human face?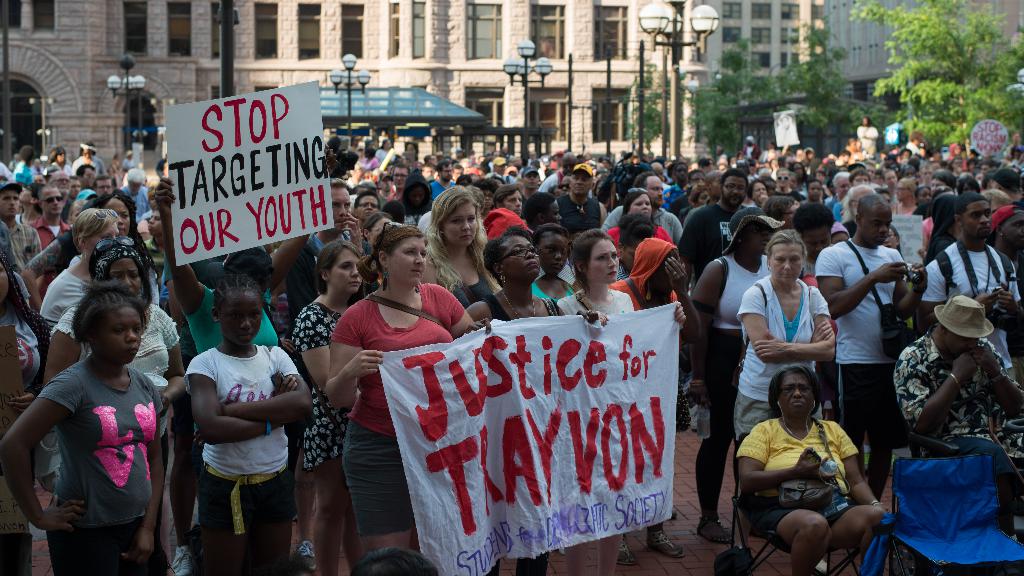
region(72, 203, 81, 224)
